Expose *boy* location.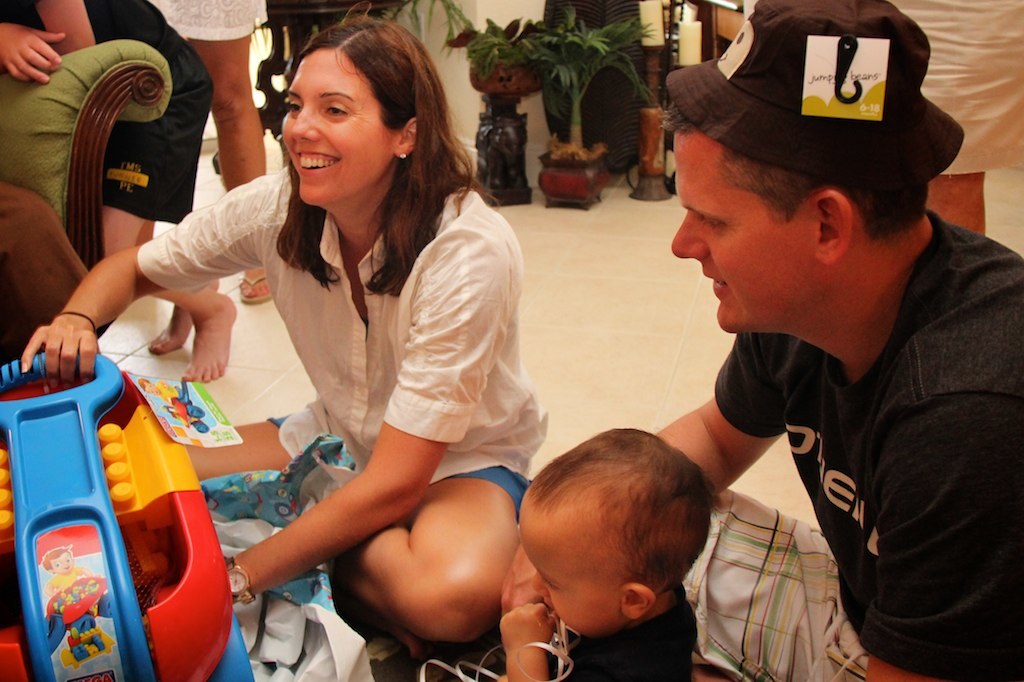
Exposed at box(467, 423, 768, 679).
